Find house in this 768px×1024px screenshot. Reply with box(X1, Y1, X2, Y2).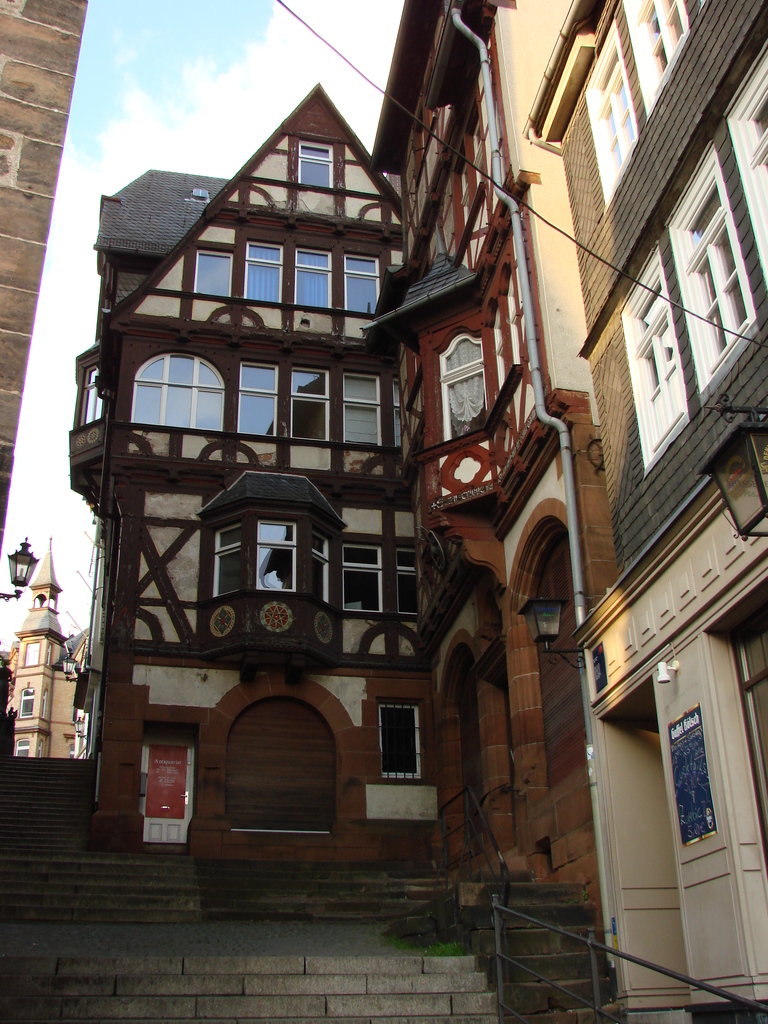
box(483, 0, 767, 1023).
